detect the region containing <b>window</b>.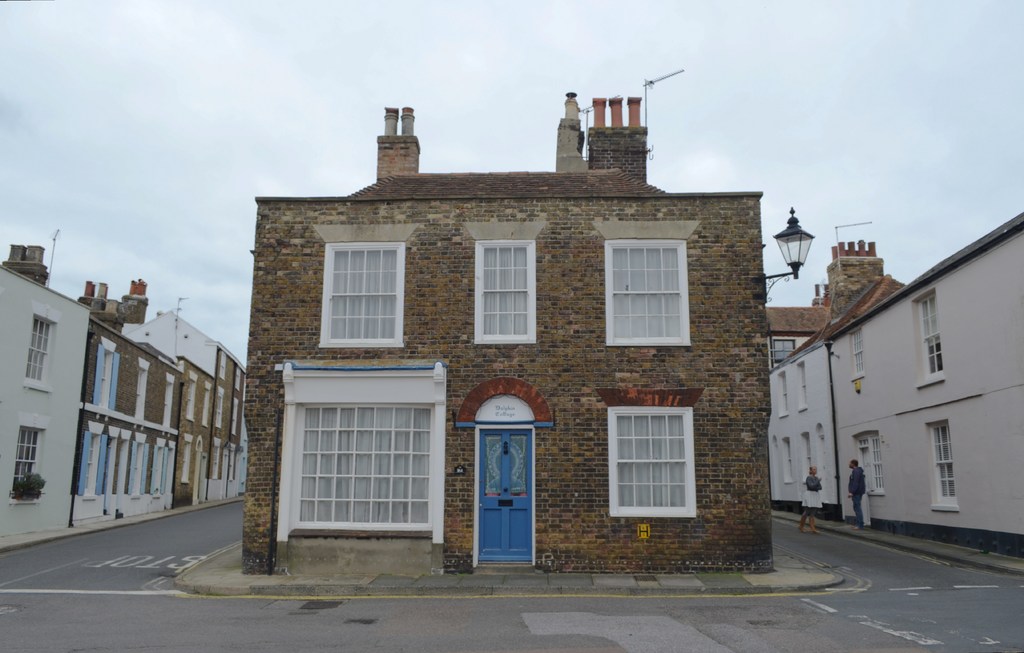
[862, 431, 876, 488].
